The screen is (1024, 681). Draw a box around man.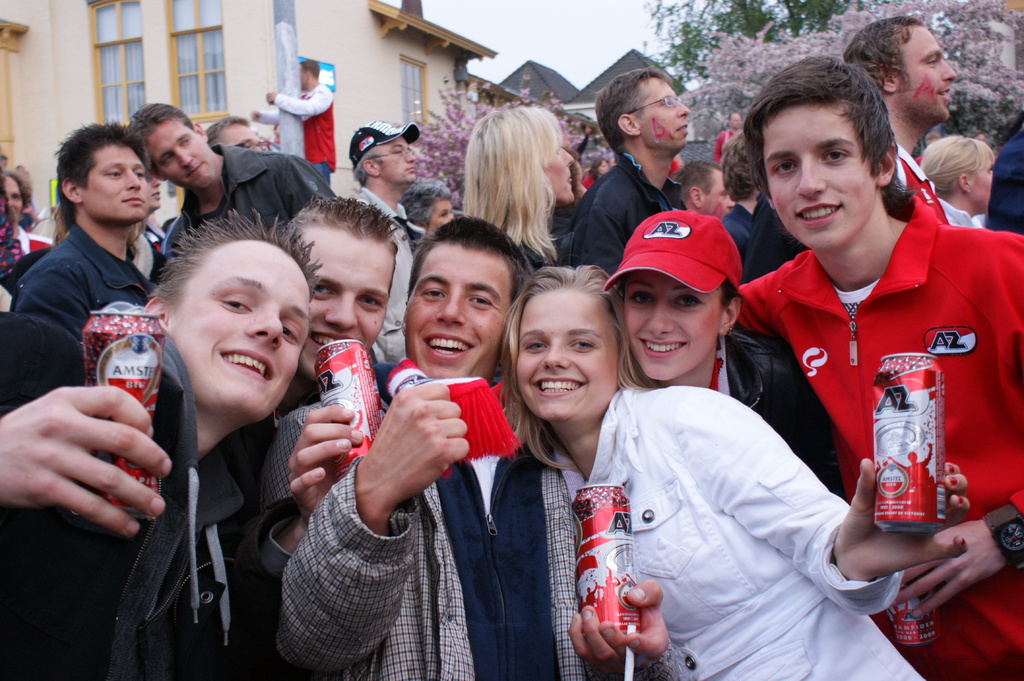
select_region(130, 103, 328, 259).
